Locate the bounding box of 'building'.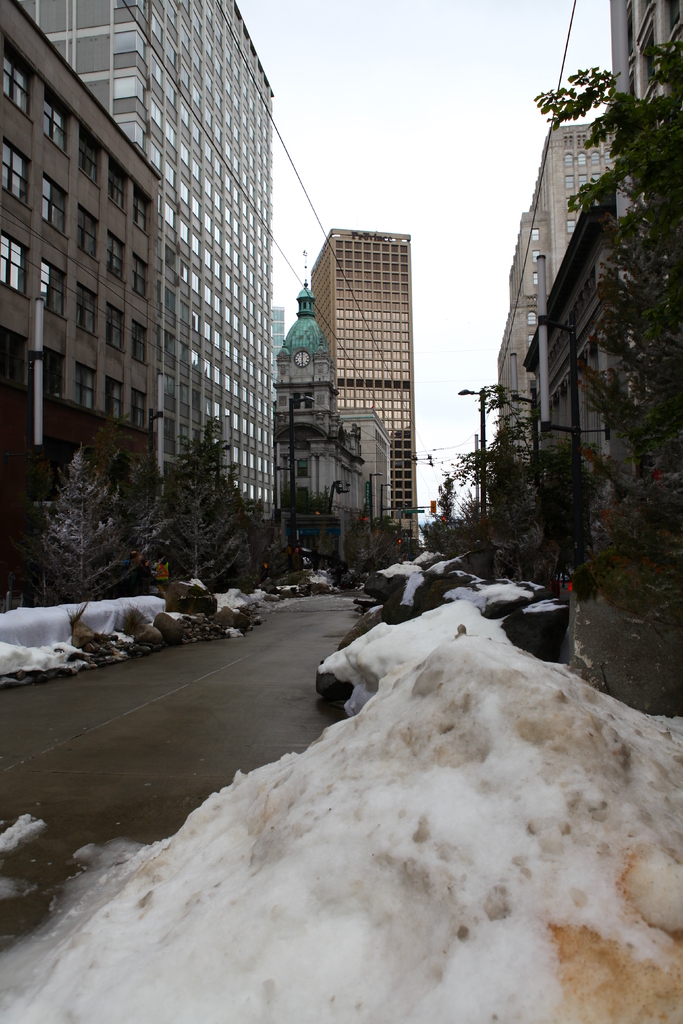
Bounding box: <region>270, 280, 390, 559</region>.
